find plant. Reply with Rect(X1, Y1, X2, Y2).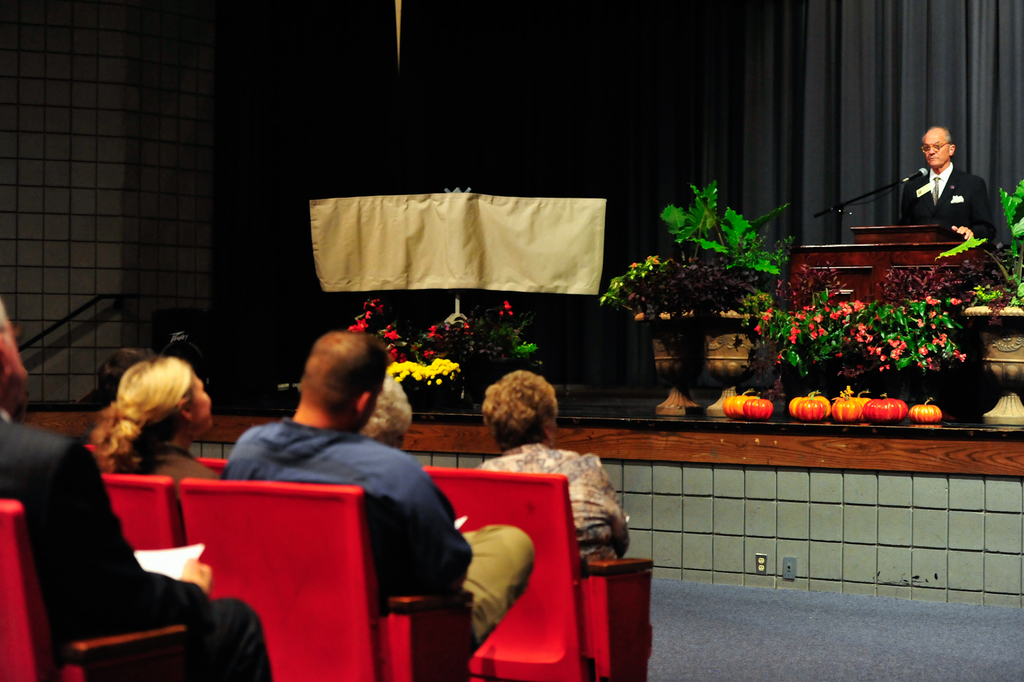
Rect(664, 179, 796, 277).
